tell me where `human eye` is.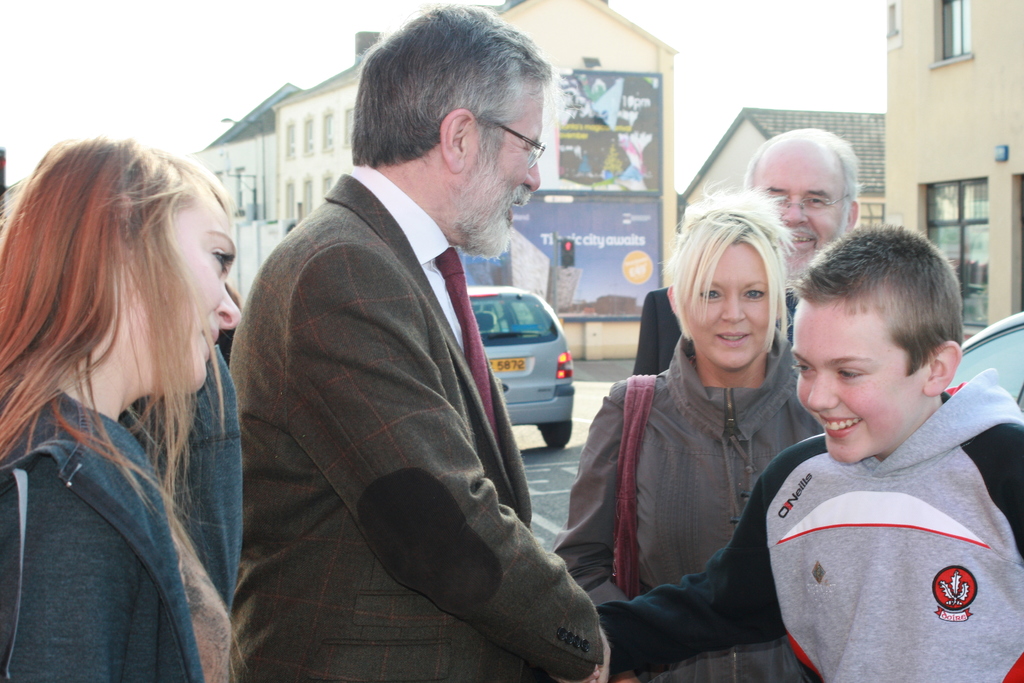
`human eye` is at [x1=803, y1=194, x2=825, y2=213].
